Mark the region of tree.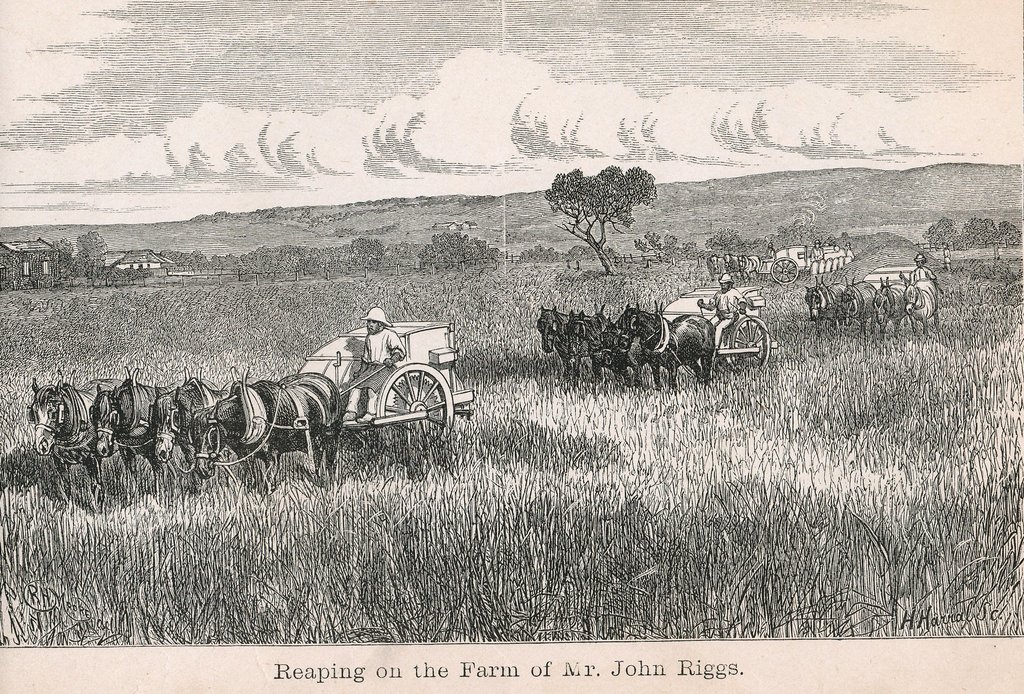
Region: <region>541, 165, 661, 279</region>.
